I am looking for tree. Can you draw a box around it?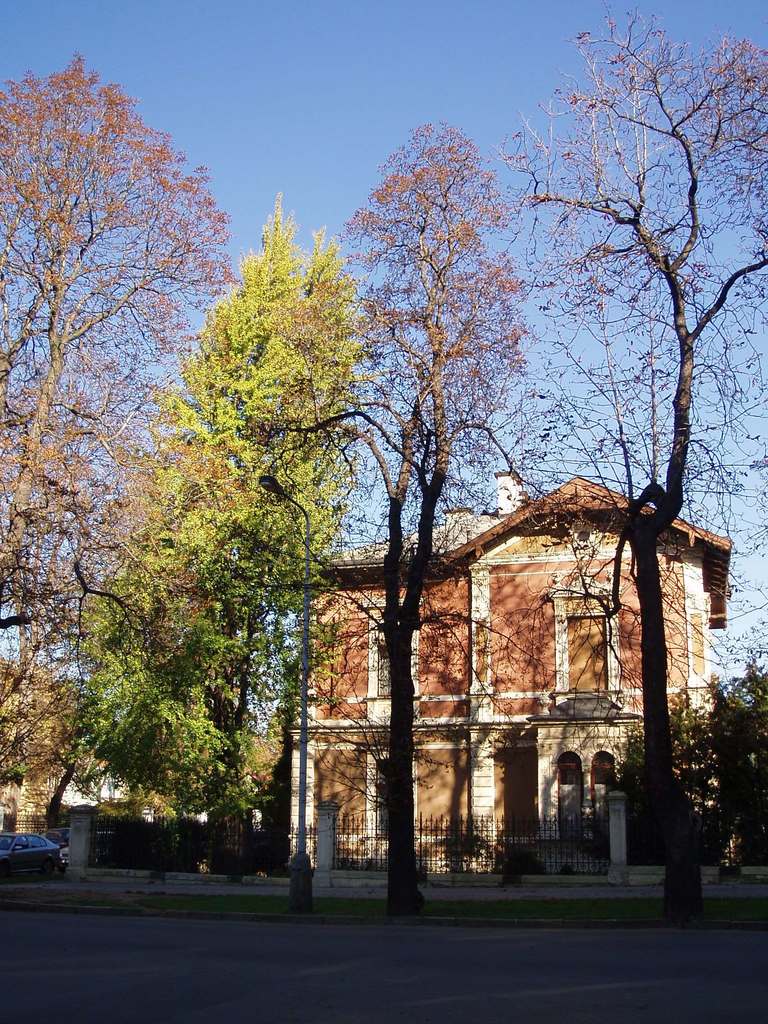
Sure, the bounding box is select_region(88, 200, 383, 863).
